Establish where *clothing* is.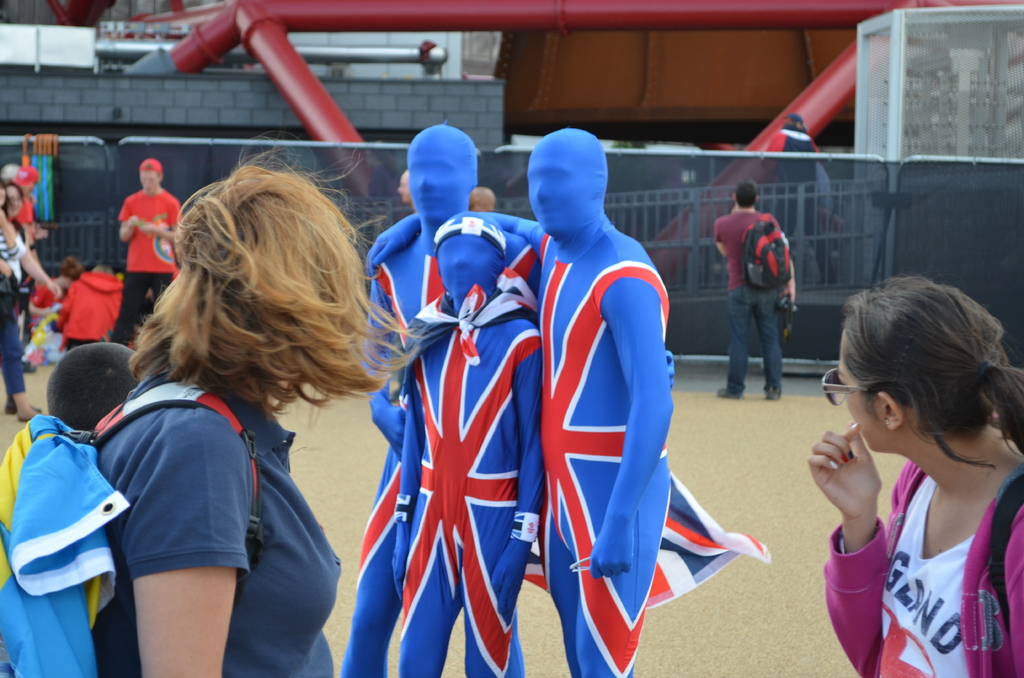
Established at x1=841 y1=448 x2=1014 y2=671.
